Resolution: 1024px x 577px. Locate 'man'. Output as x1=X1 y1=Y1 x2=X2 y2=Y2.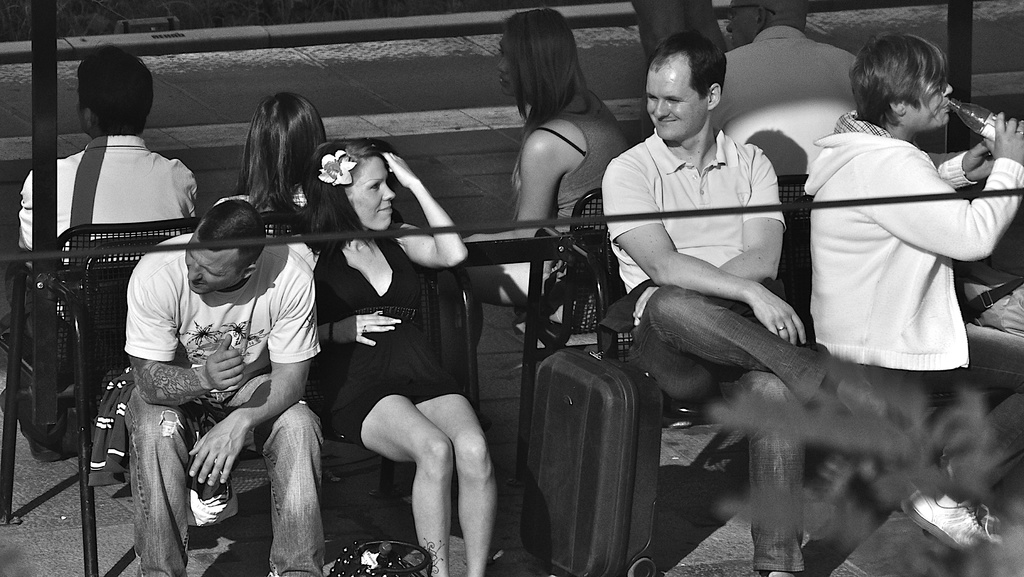
x1=94 y1=185 x2=336 y2=570.
